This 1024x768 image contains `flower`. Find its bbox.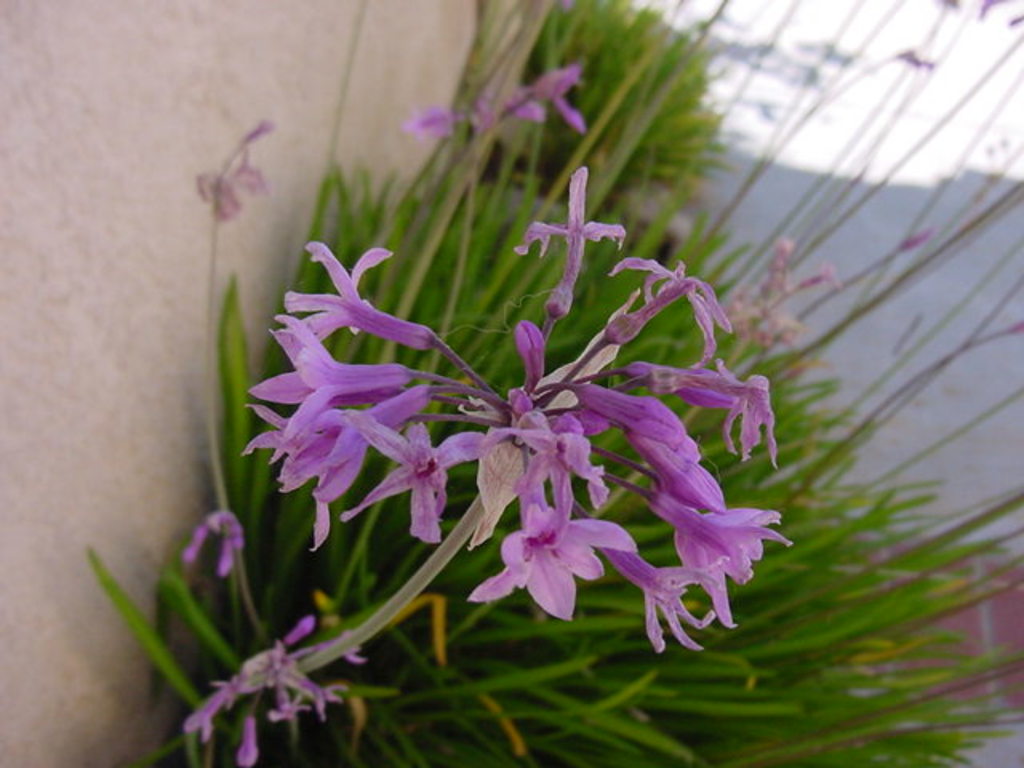
190,120,274,221.
